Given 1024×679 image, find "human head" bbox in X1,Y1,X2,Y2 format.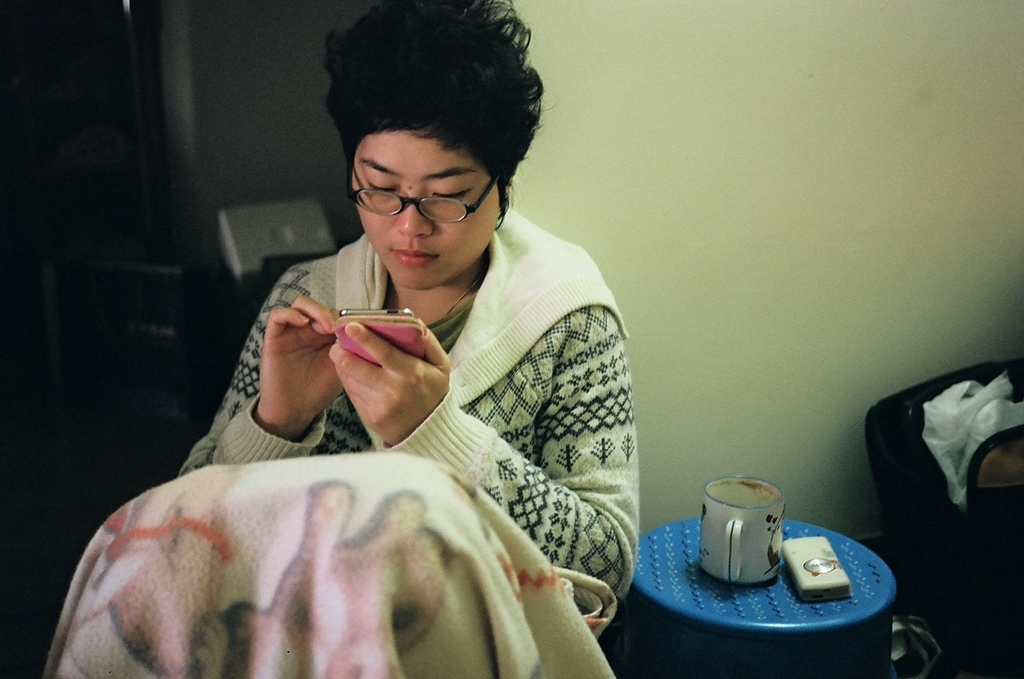
310,2,564,279.
